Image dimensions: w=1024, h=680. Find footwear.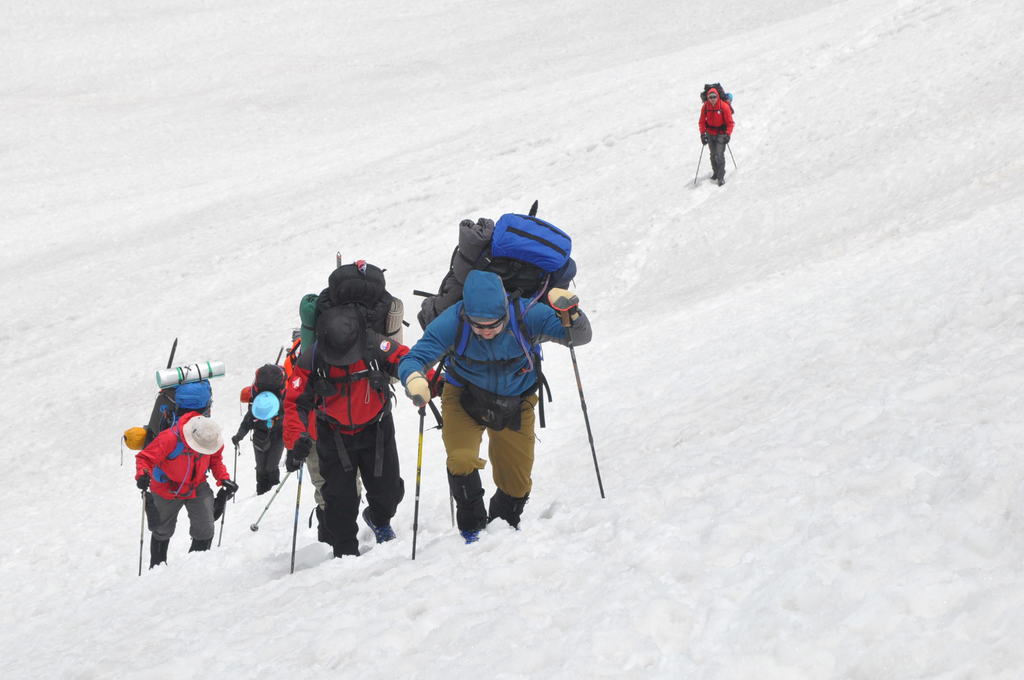
box(331, 548, 362, 558).
